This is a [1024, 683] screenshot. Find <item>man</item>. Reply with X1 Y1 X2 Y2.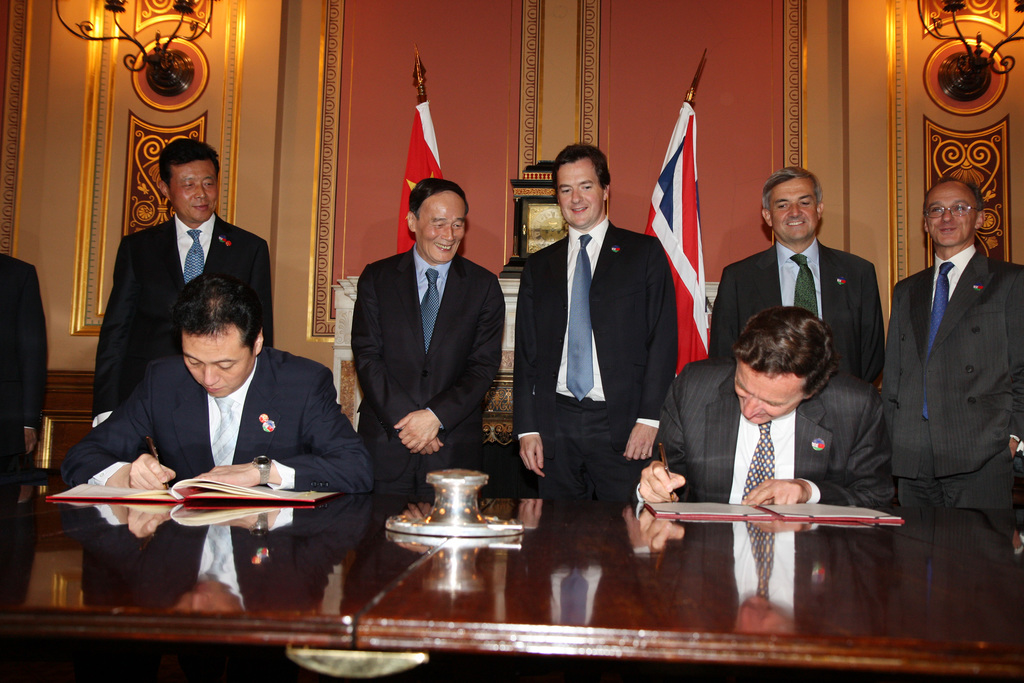
623 312 899 518.
